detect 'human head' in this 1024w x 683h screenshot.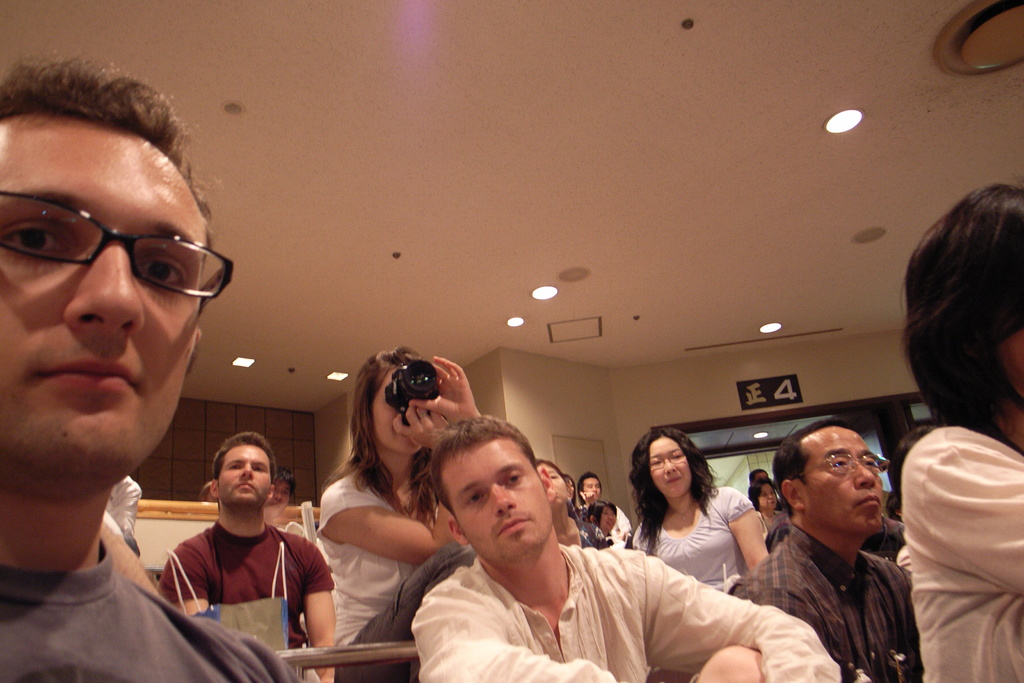
Detection: x1=772, y1=425, x2=884, y2=538.
